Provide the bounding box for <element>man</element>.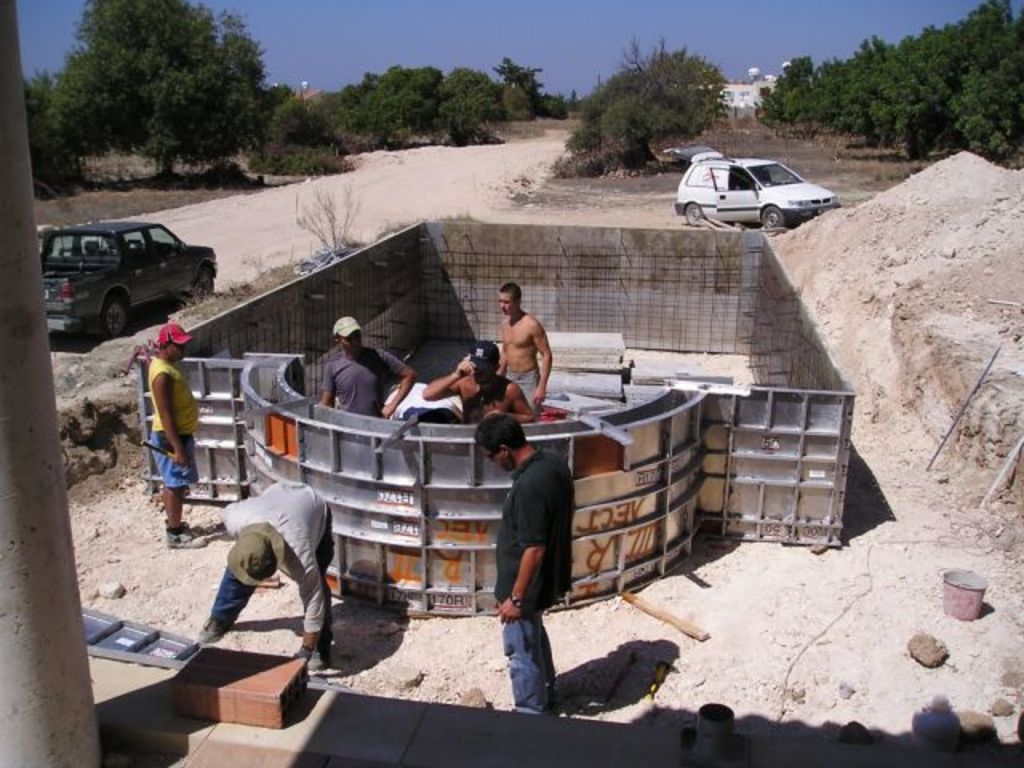
[429, 347, 538, 422].
